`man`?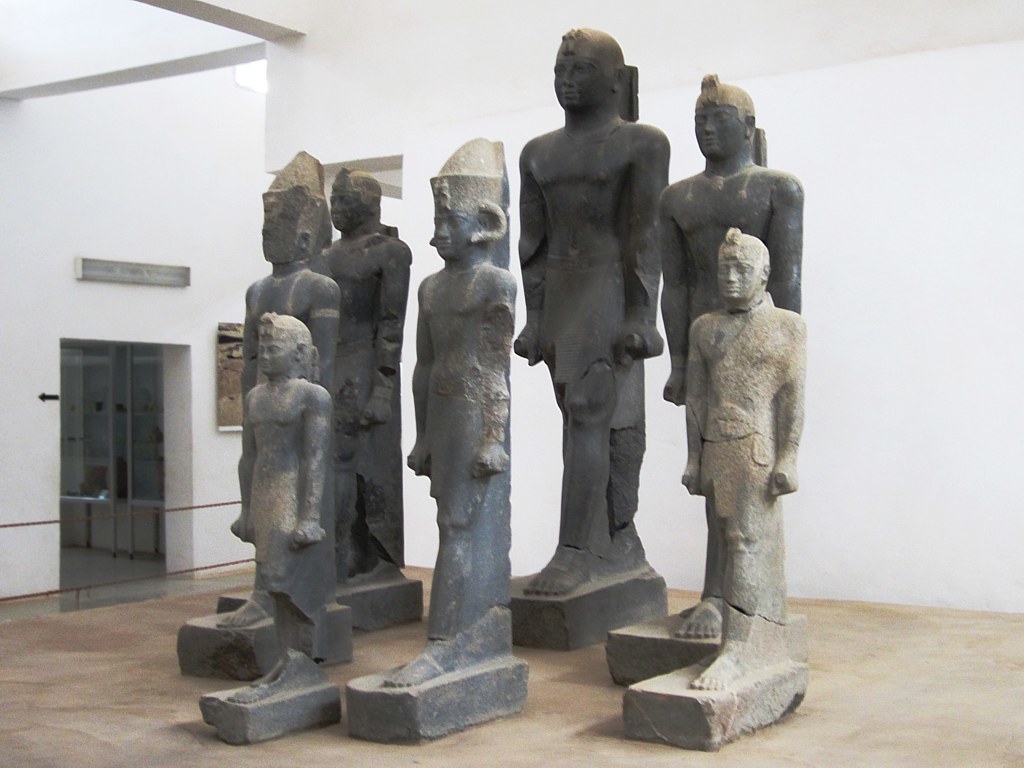
crop(504, 1, 679, 650)
